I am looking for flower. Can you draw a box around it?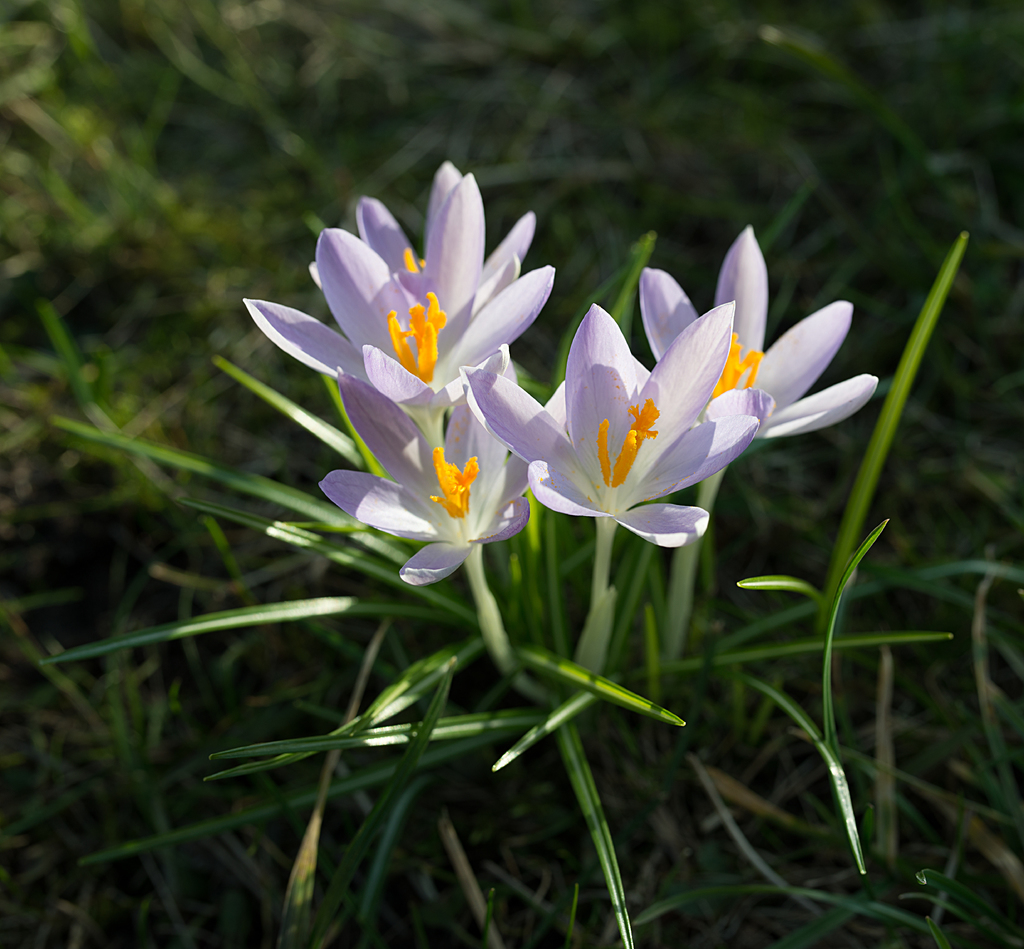
Sure, the bounding box is select_region(307, 351, 567, 588).
